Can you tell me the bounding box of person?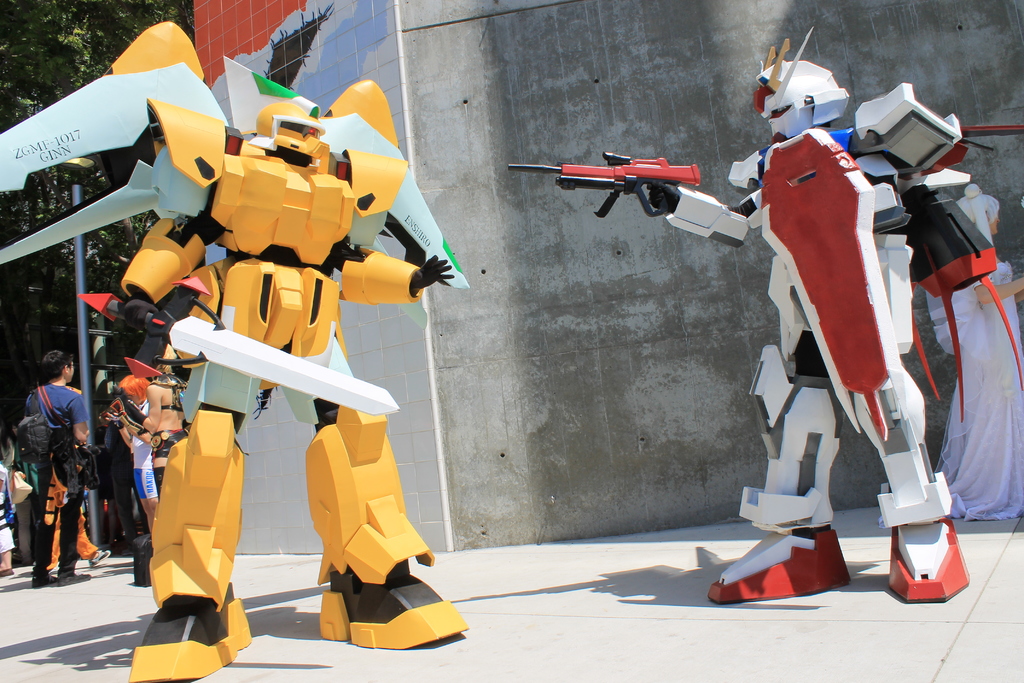
{"left": 123, "top": 343, "right": 194, "bottom": 503}.
